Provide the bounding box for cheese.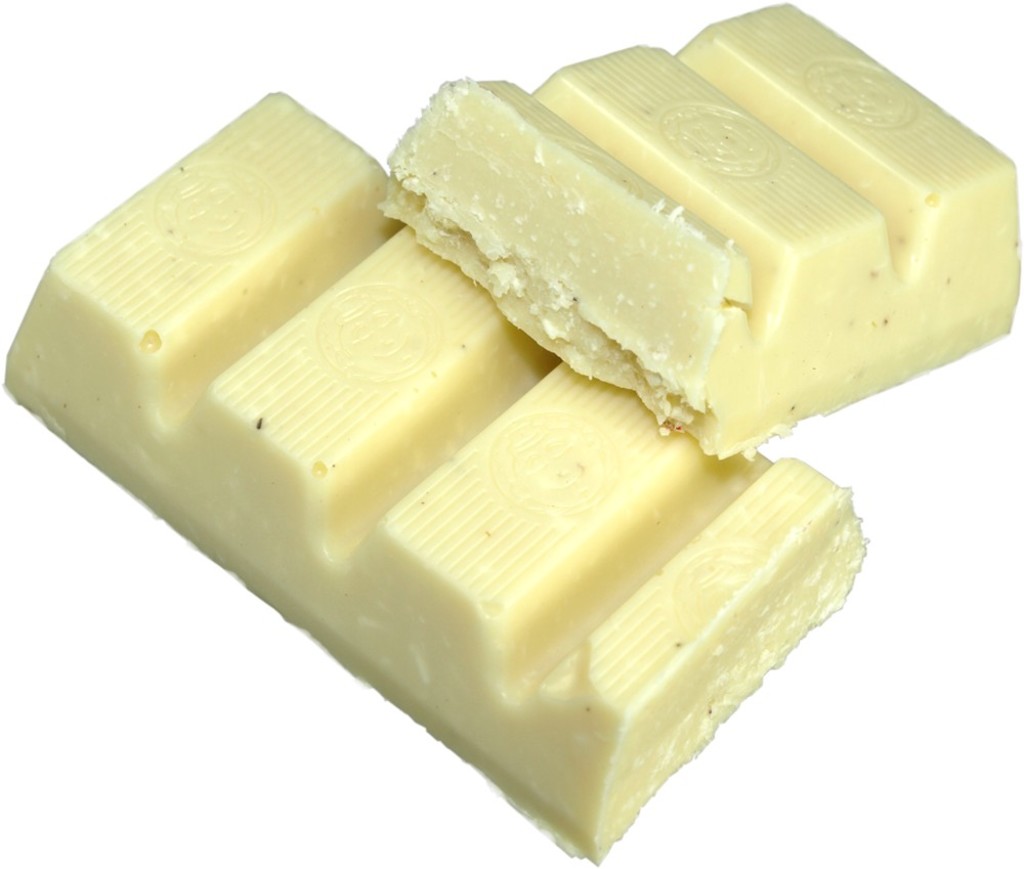
<box>0,88,871,866</box>.
